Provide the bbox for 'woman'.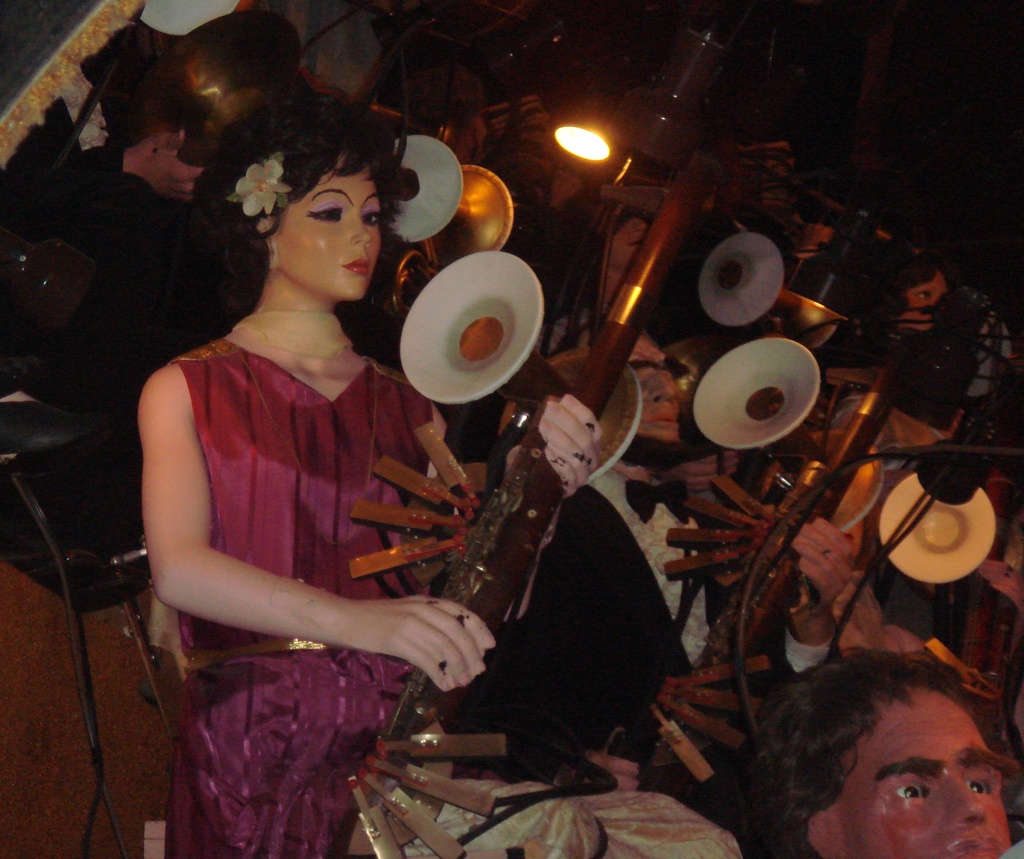
left=131, top=93, right=603, bottom=847.
